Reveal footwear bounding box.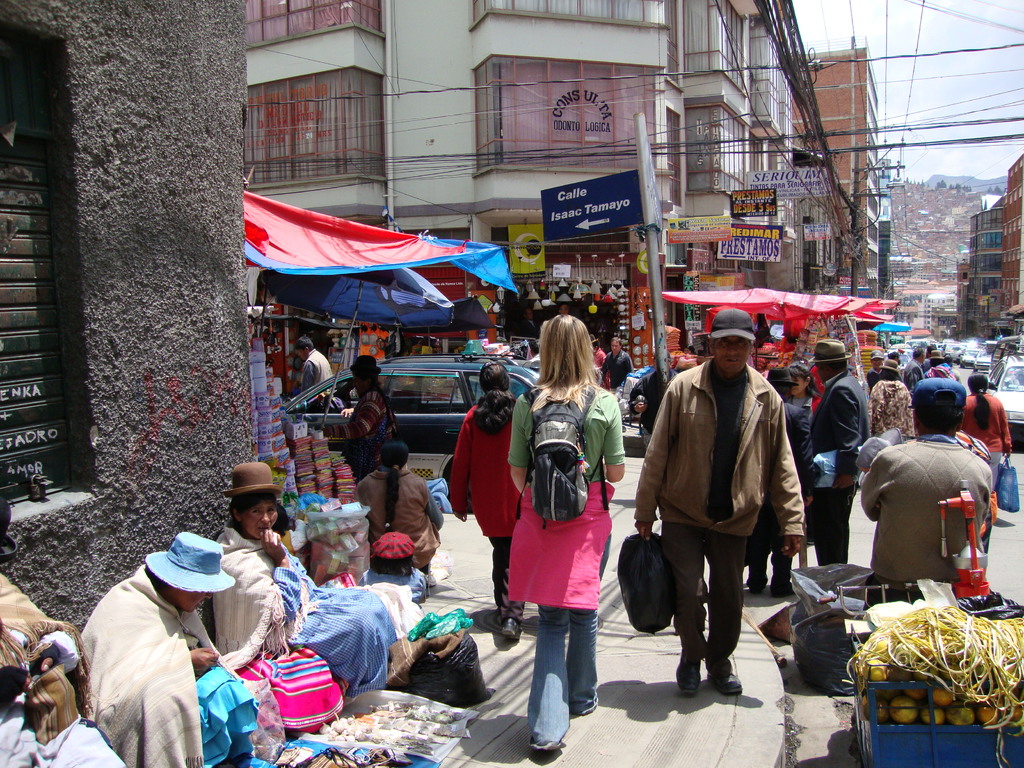
Revealed: {"left": 676, "top": 653, "right": 696, "bottom": 698}.
